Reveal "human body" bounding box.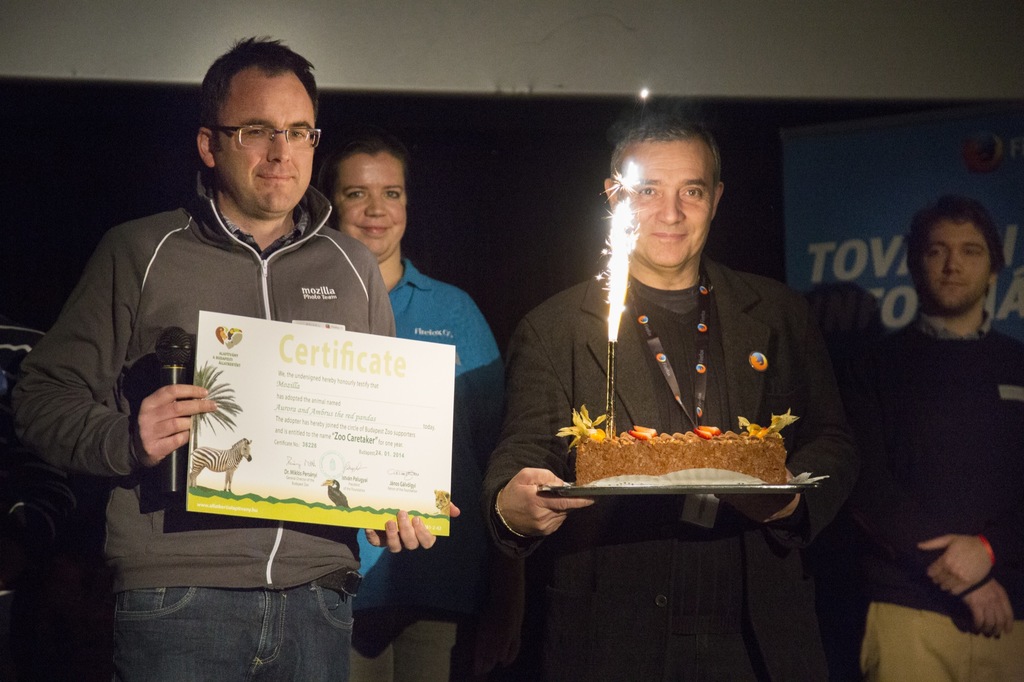
Revealed: (517,131,845,605).
